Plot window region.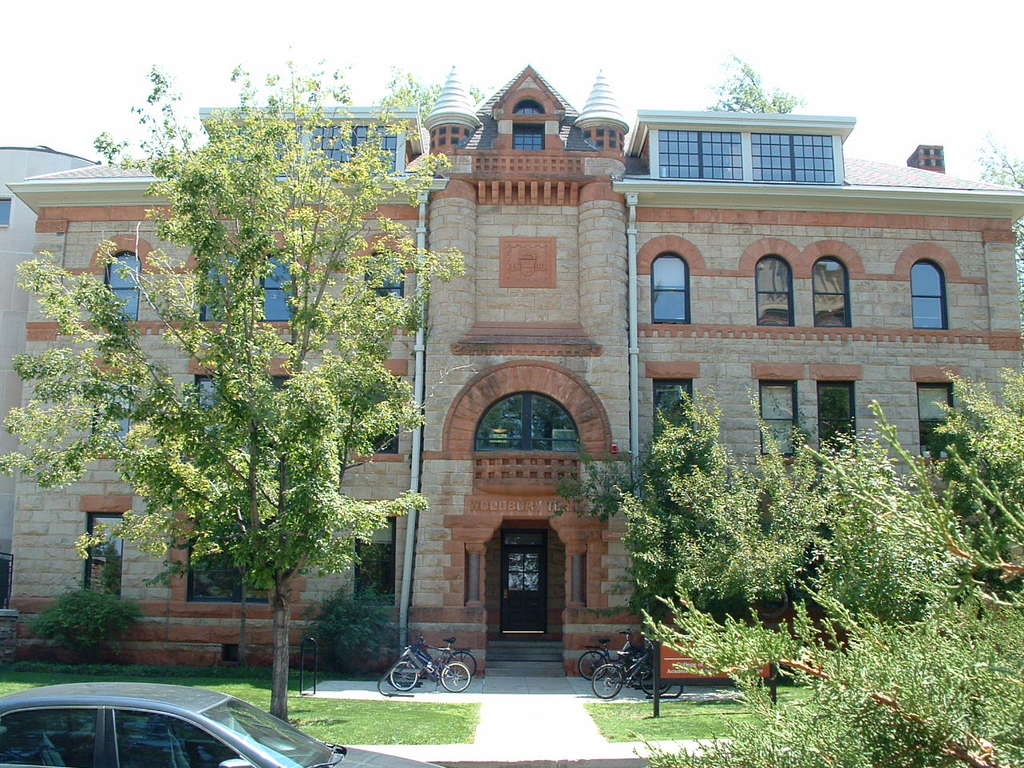
Plotted at x1=914, y1=253, x2=947, y2=334.
